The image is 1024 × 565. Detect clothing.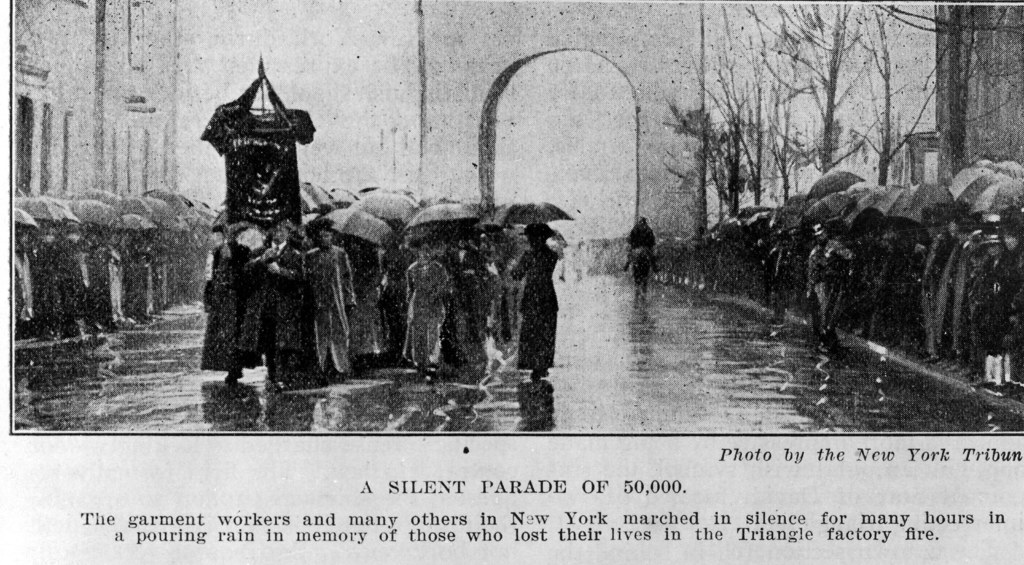
Detection: <box>483,268,513,382</box>.
